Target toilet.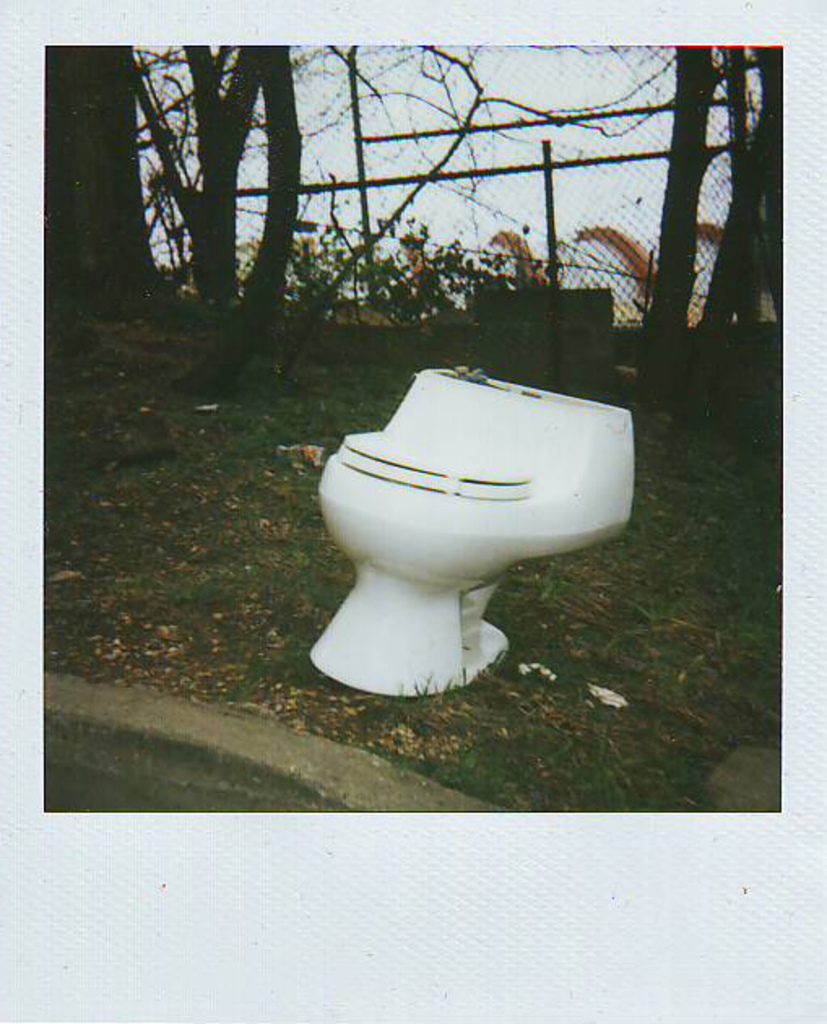
Target region: crop(307, 364, 637, 699).
